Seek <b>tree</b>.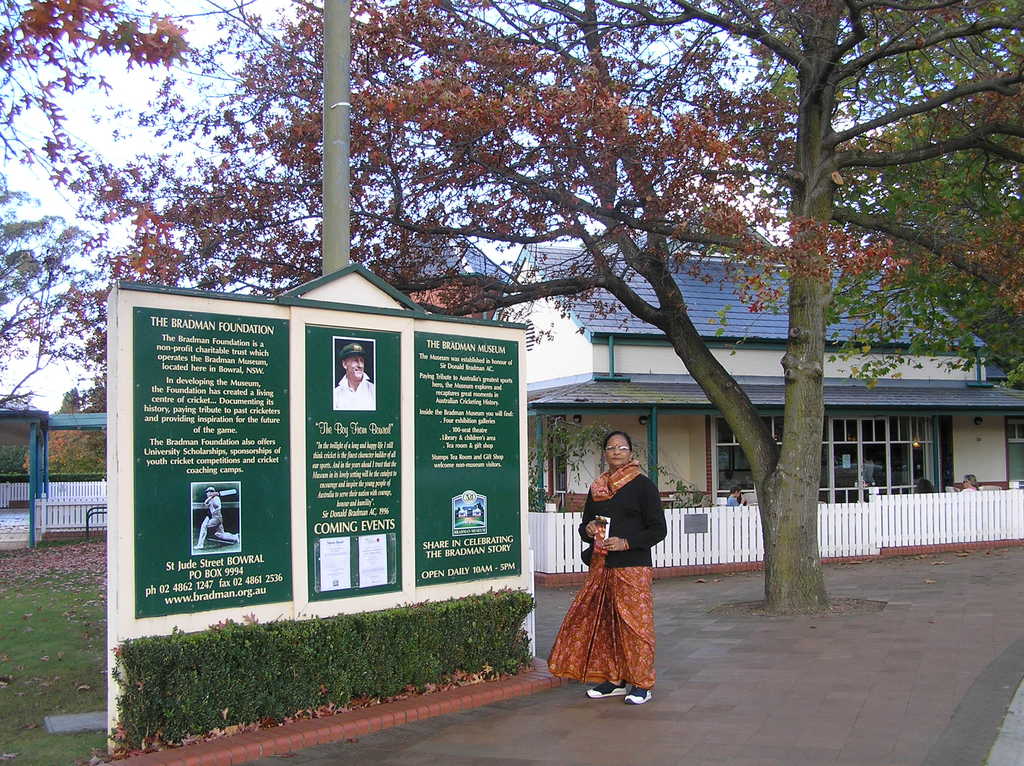
99:0:1023:679.
